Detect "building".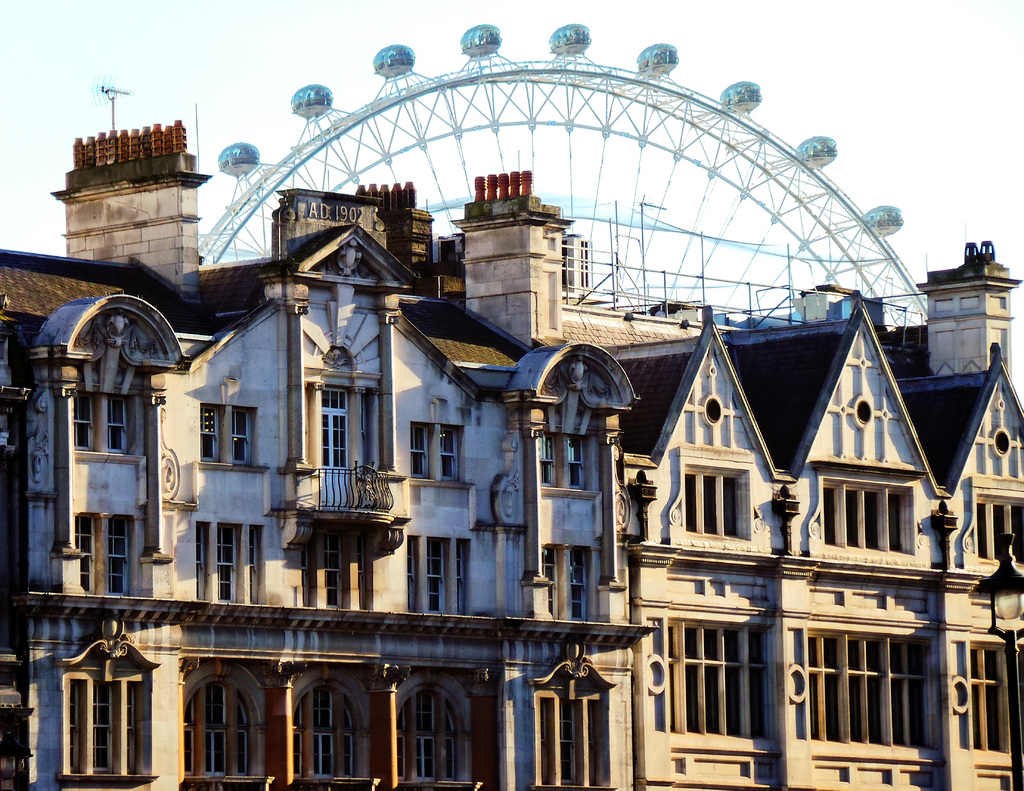
Detected at [x1=0, y1=119, x2=1023, y2=790].
